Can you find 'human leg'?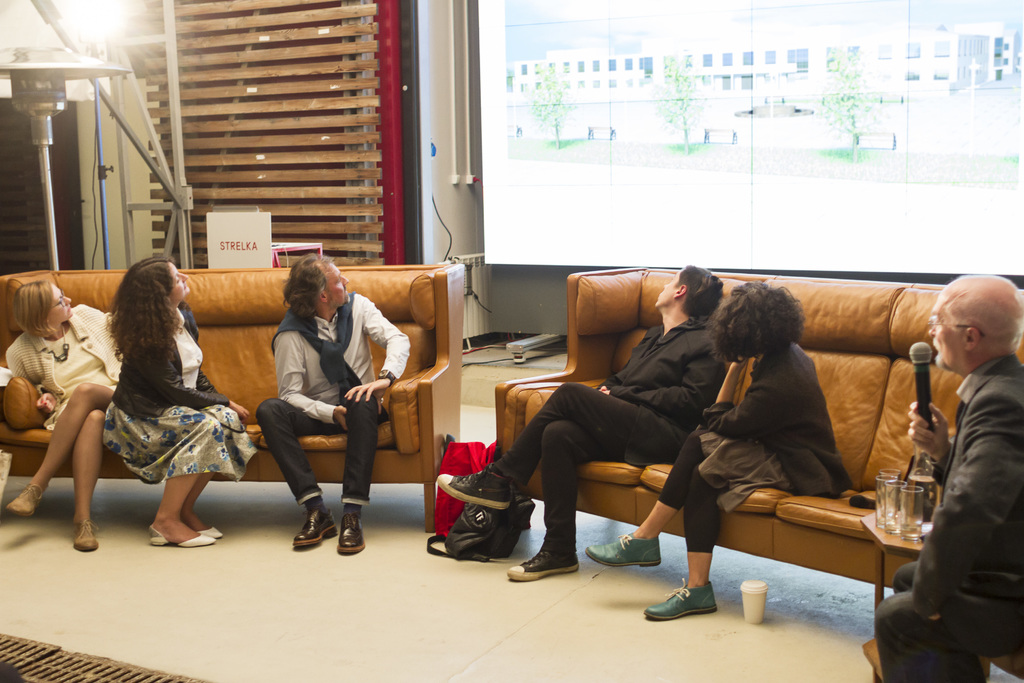
Yes, bounding box: Rect(509, 414, 621, 575).
